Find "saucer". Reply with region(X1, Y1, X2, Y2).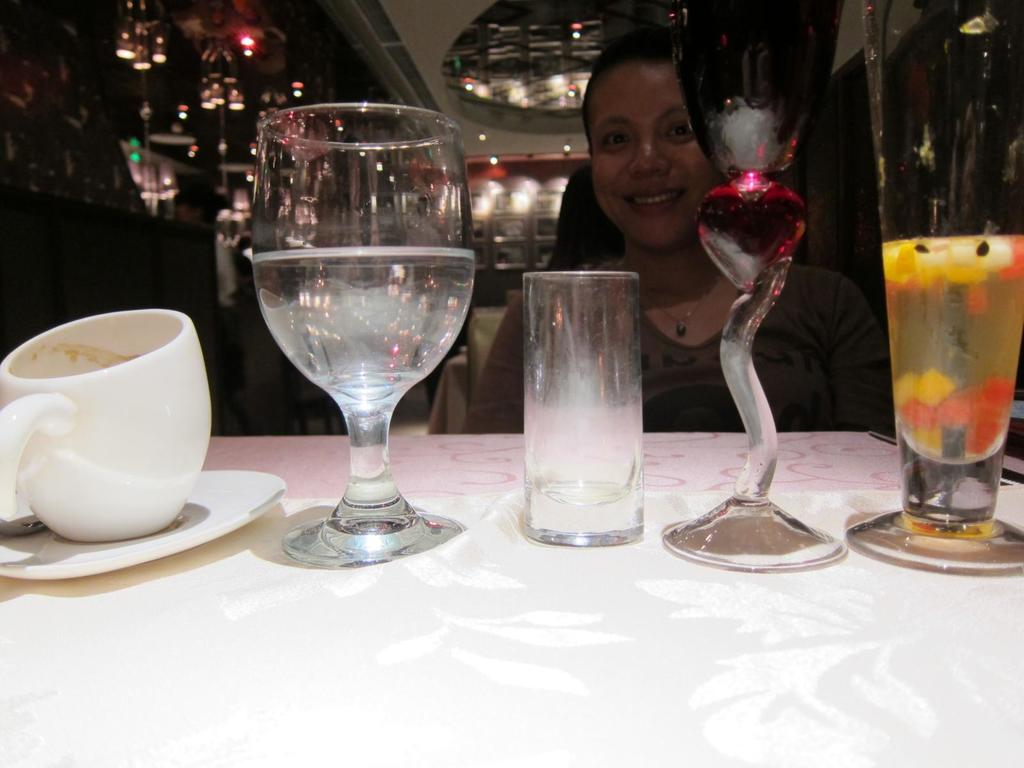
region(0, 468, 288, 579).
